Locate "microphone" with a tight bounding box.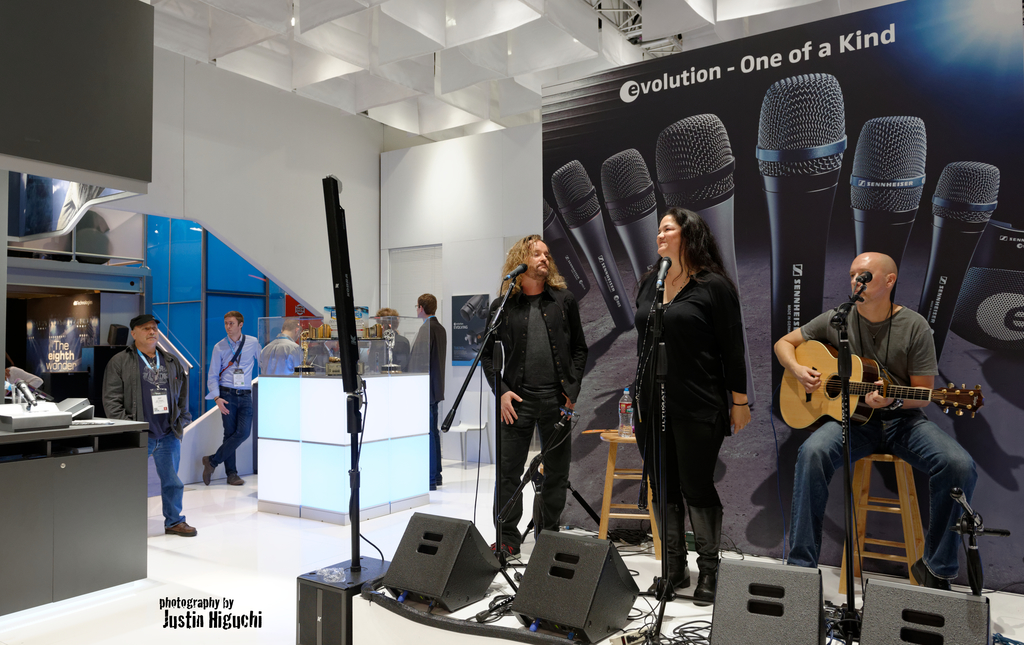
(left=17, top=380, right=36, bottom=406).
